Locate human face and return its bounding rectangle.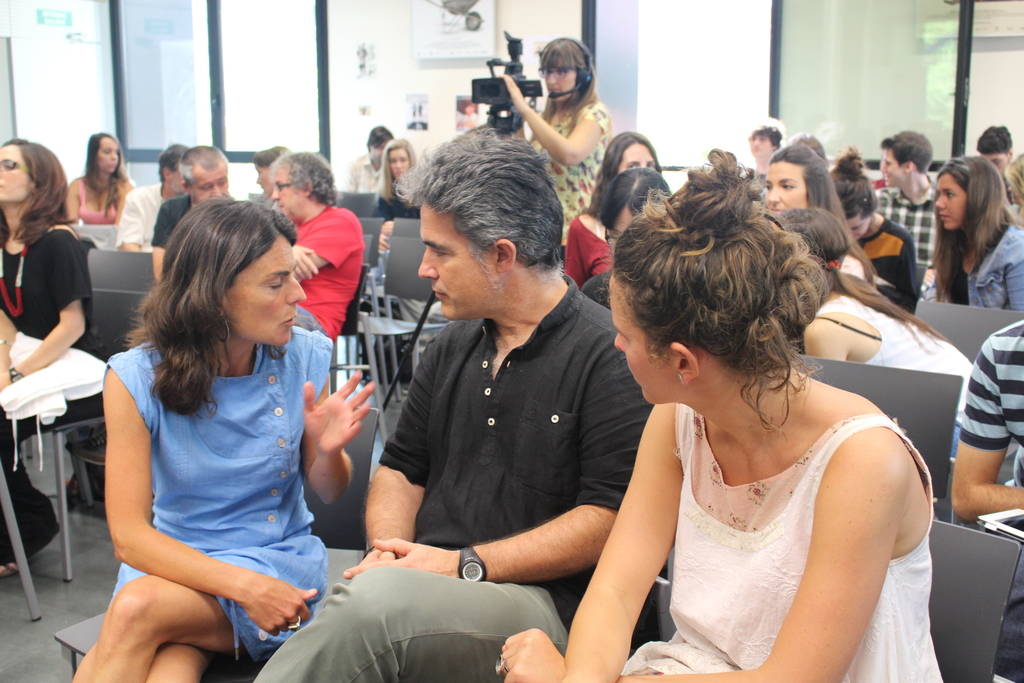
(x1=369, y1=140, x2=392, y2=168).
